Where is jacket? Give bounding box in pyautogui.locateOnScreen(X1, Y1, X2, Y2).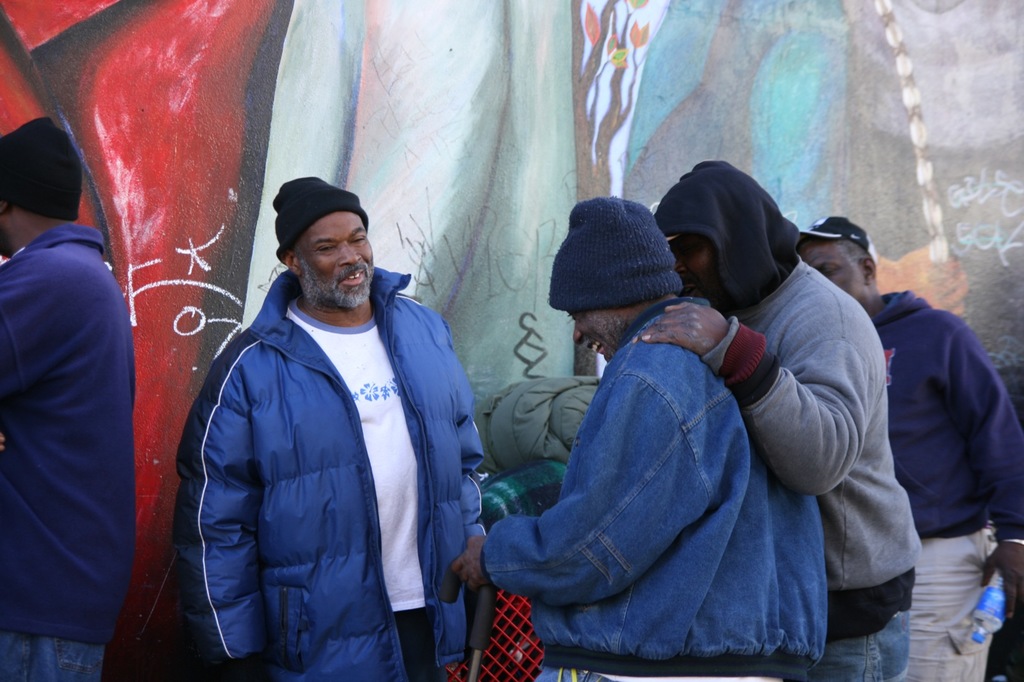
pyautogui.locateOnScreen(166, 264, 493, 681).
